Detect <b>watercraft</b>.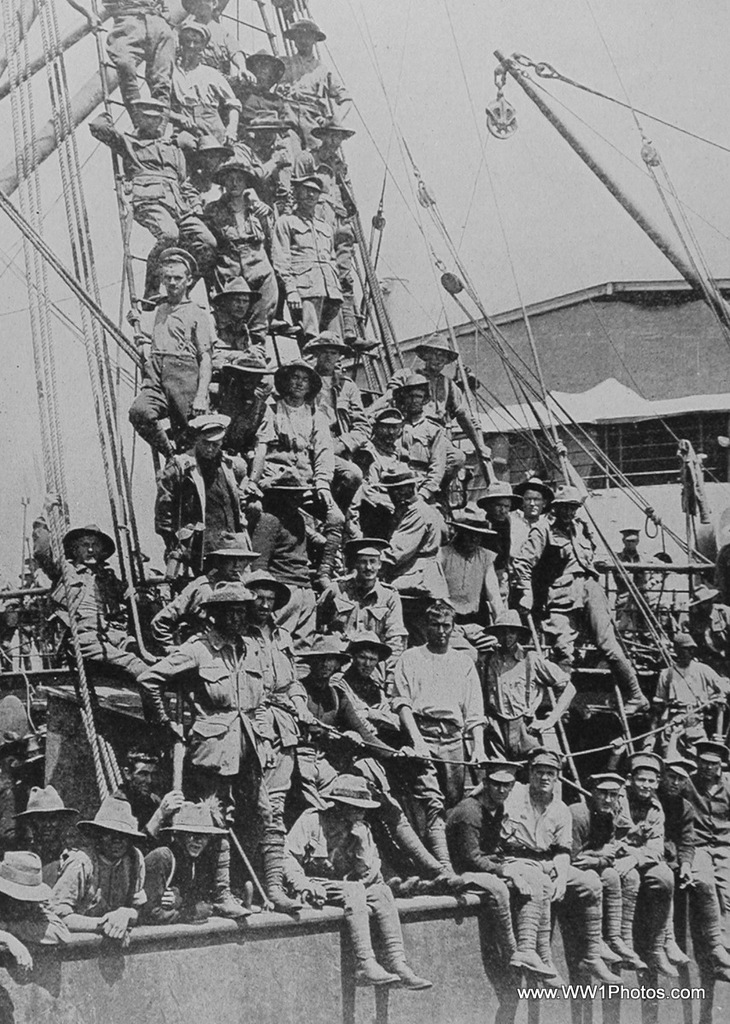
Detected at Rect(0, 3, 720, 1023).
